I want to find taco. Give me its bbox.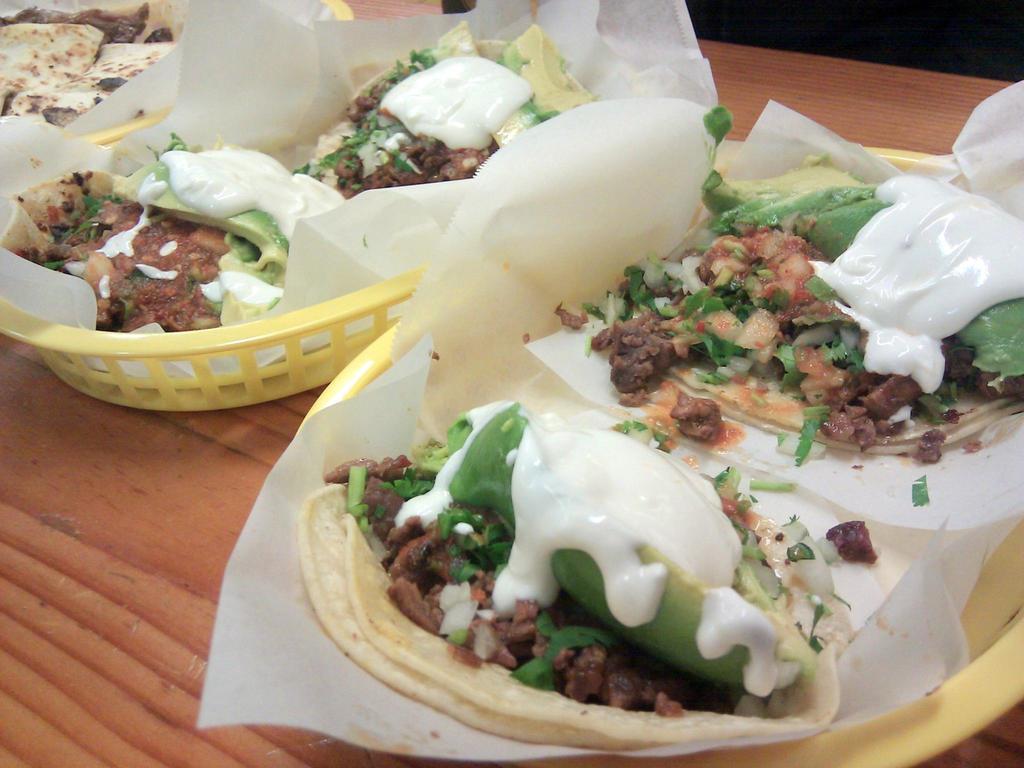
<box>300,23,595,232</box>.
